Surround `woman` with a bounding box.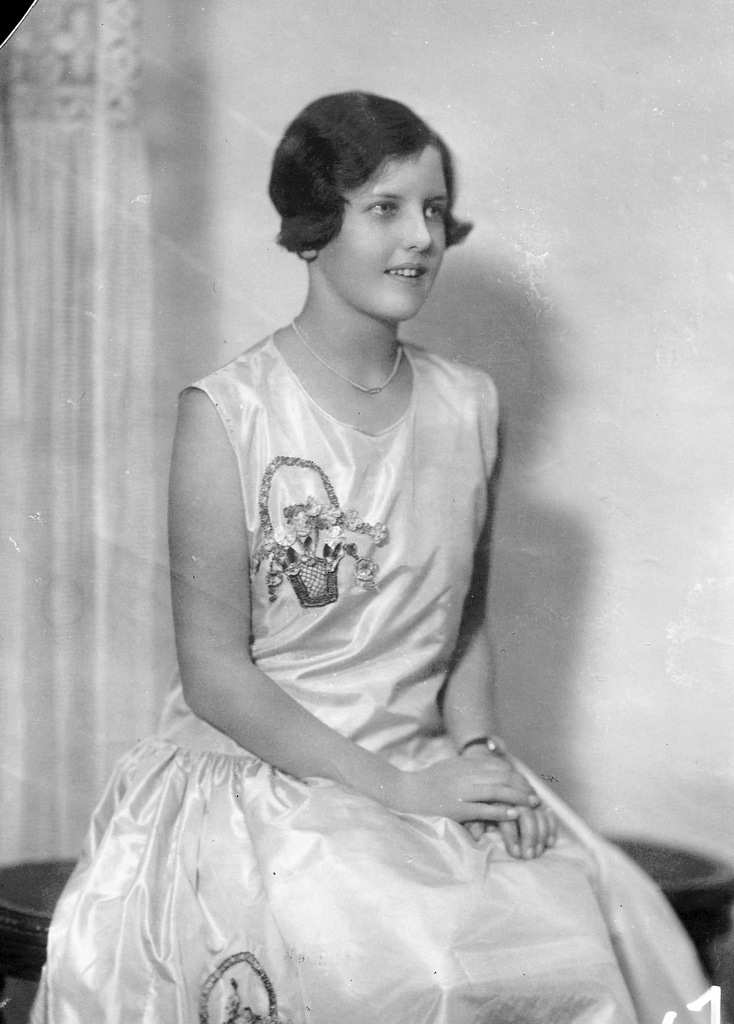
{"left": 71, "top": 77, "right": 637, "bottom": 1023}.
